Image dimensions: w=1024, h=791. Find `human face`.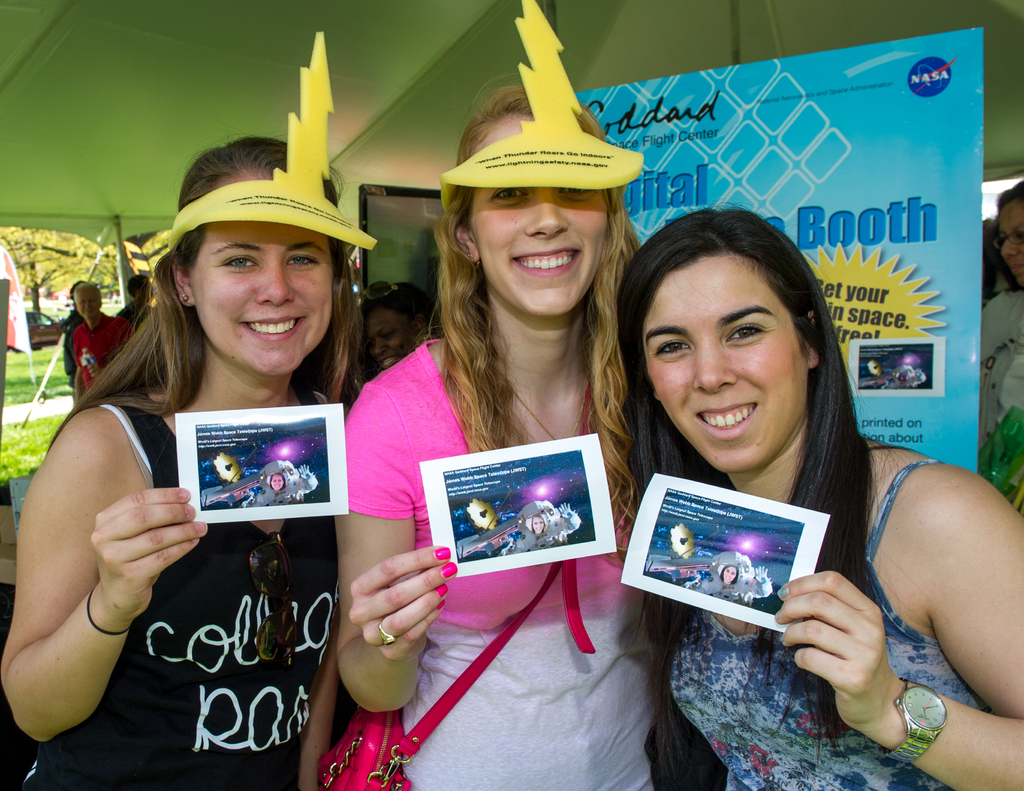
[179, 211, 323, 372].
